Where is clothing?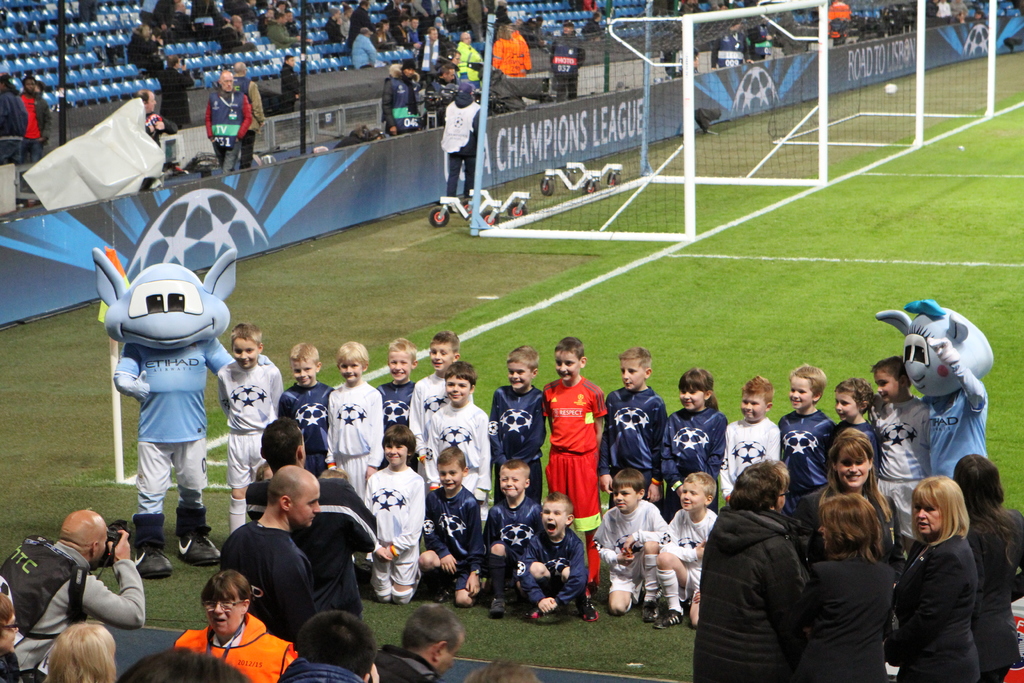
bbox=[152, 0, 187, 29].
